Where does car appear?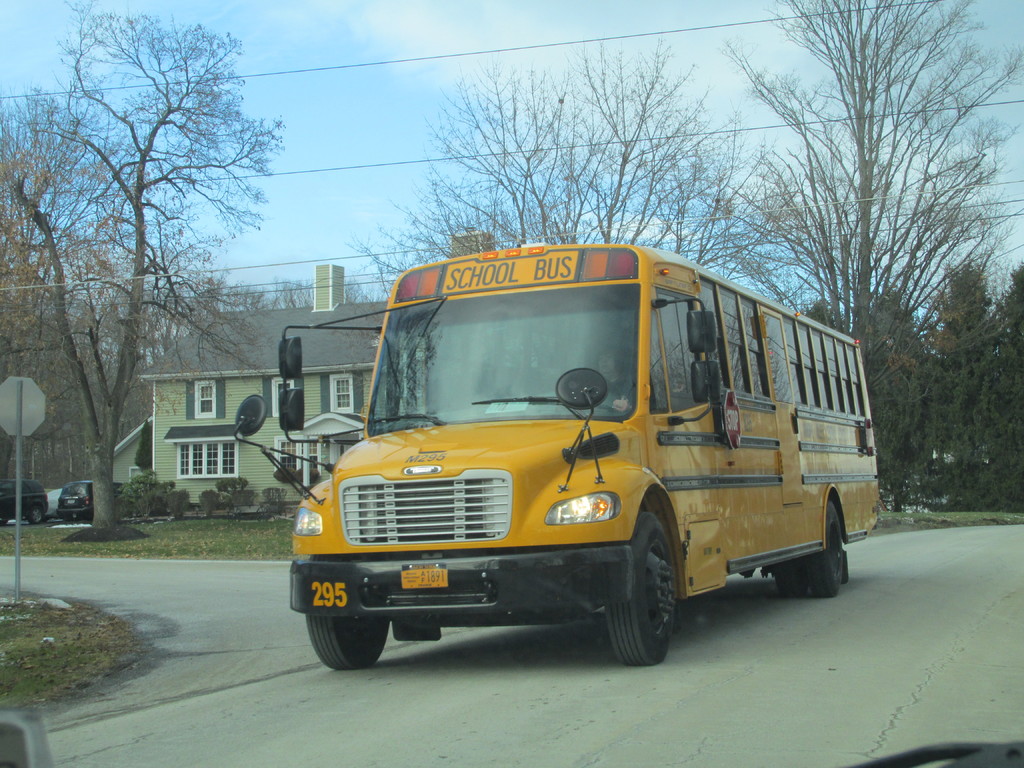
Appears at {"left": 1, "top": 480, "right": 49, "bottom": 525}.
